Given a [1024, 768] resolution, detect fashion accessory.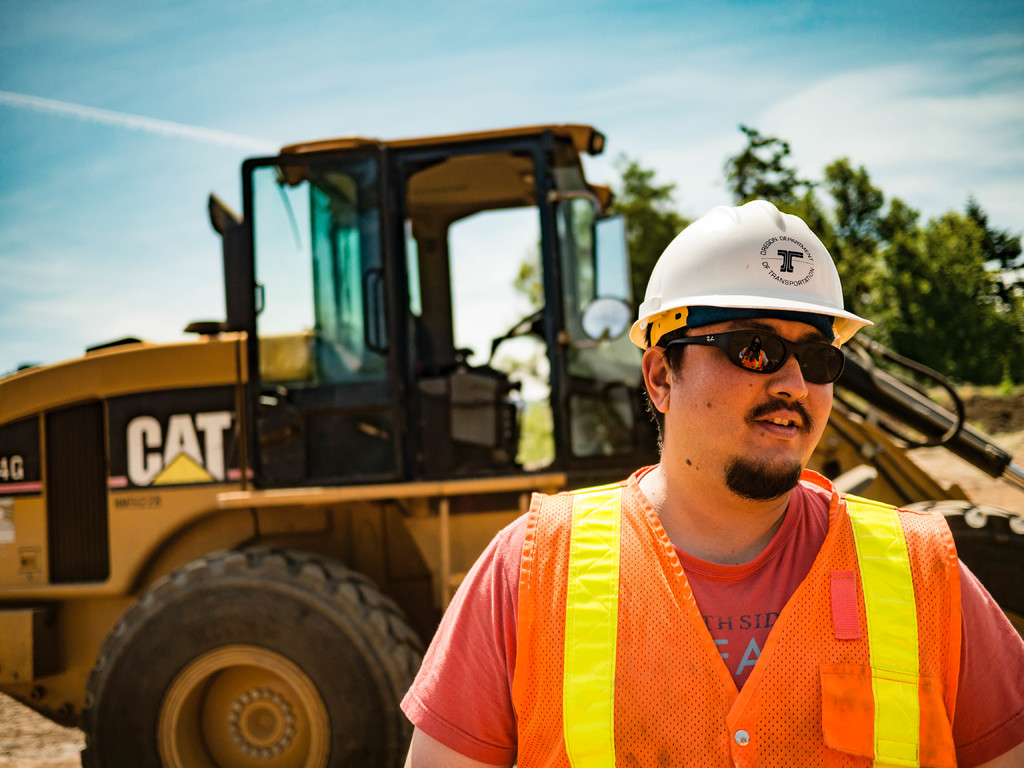
locate(663, 326, 847, 388).
